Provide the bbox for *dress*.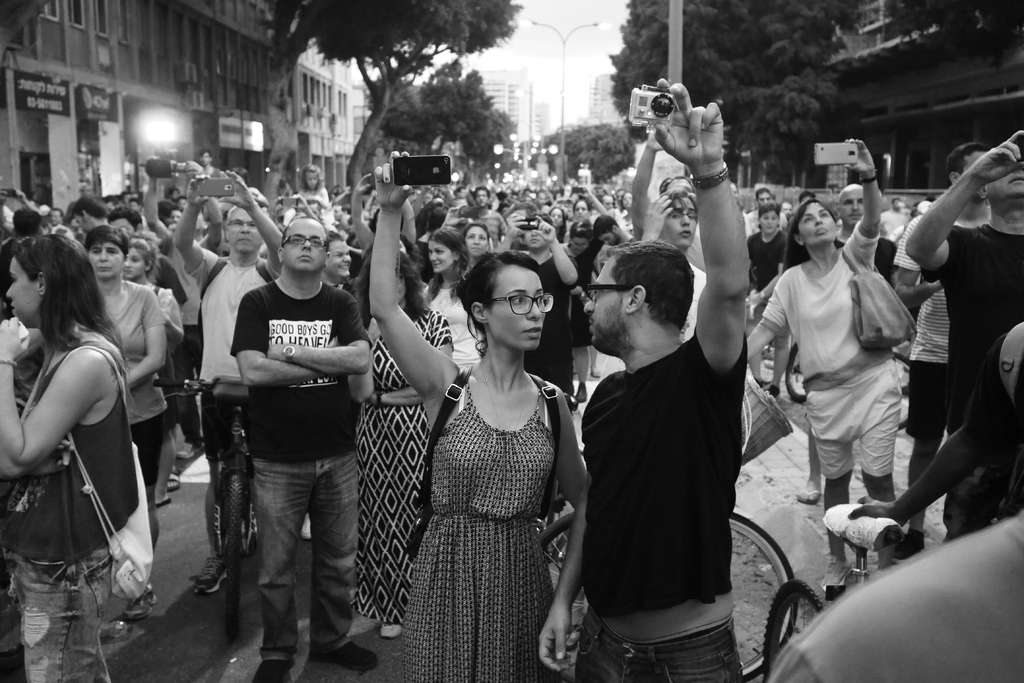
<box>352,304,457,622</box>.
